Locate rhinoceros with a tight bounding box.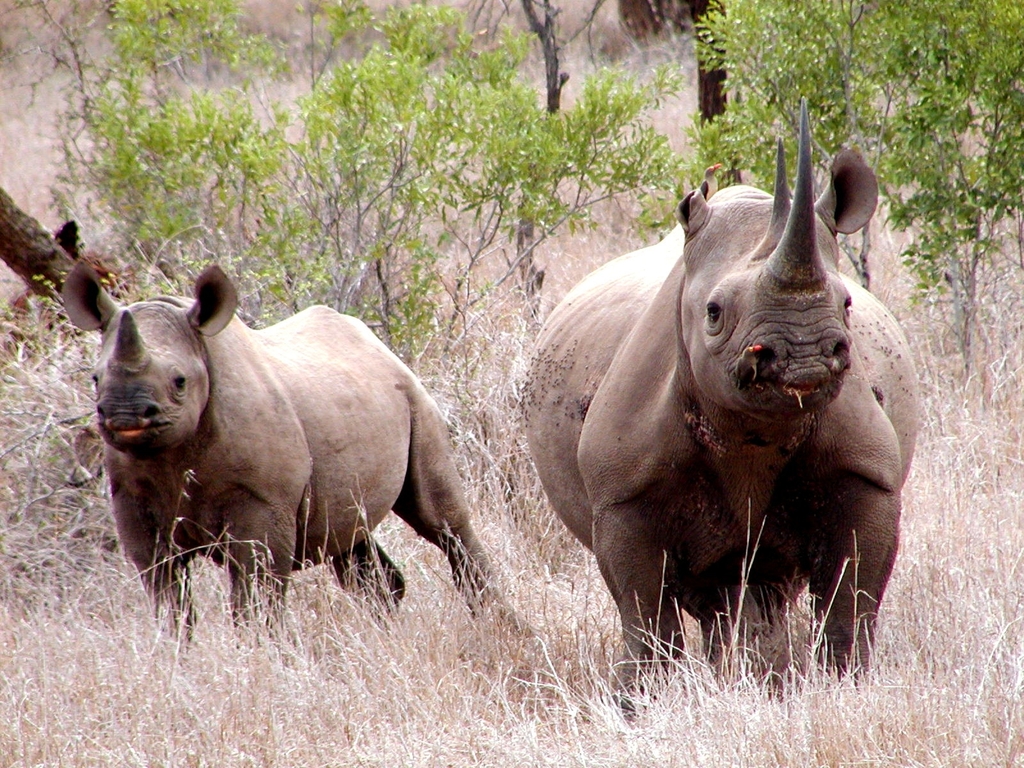
x1=57, y1=250, x2=541, y2=665.
